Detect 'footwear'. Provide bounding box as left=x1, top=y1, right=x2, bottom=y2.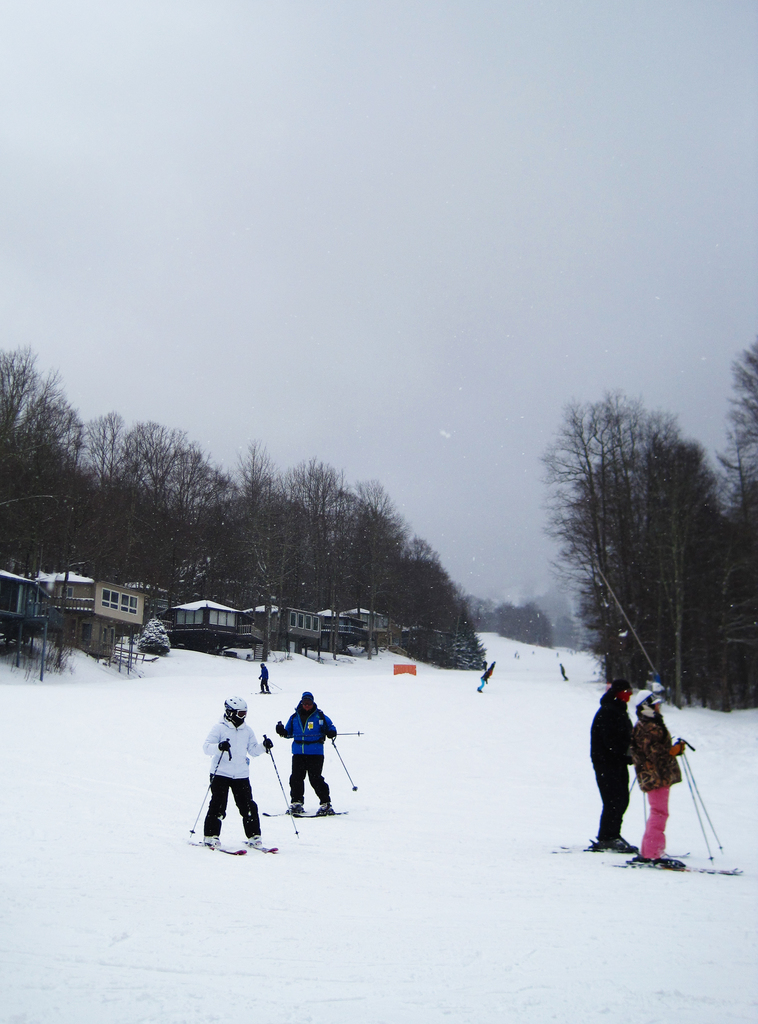
left=305, top=797, right=332, bottom=818.
